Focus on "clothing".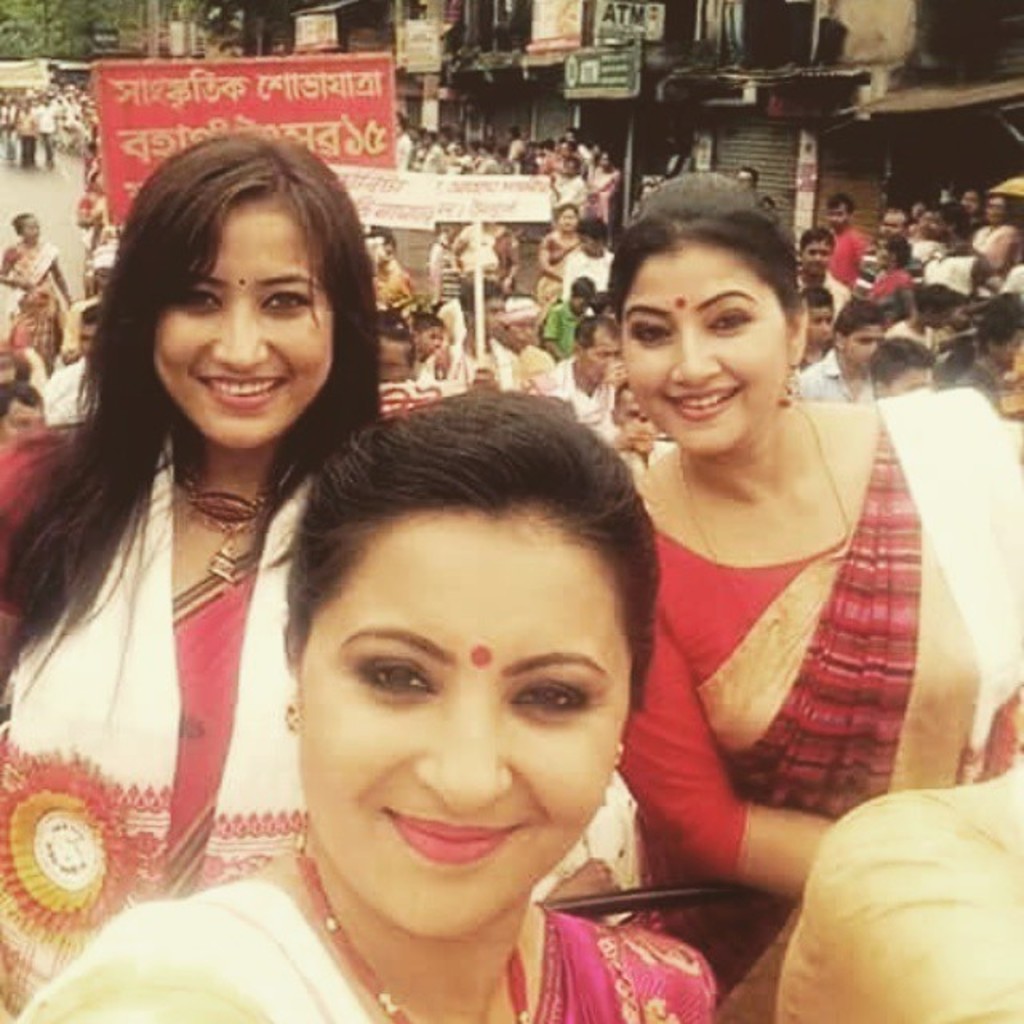
Focused at x1=32, y1=846, x2=734, y2=1022.
